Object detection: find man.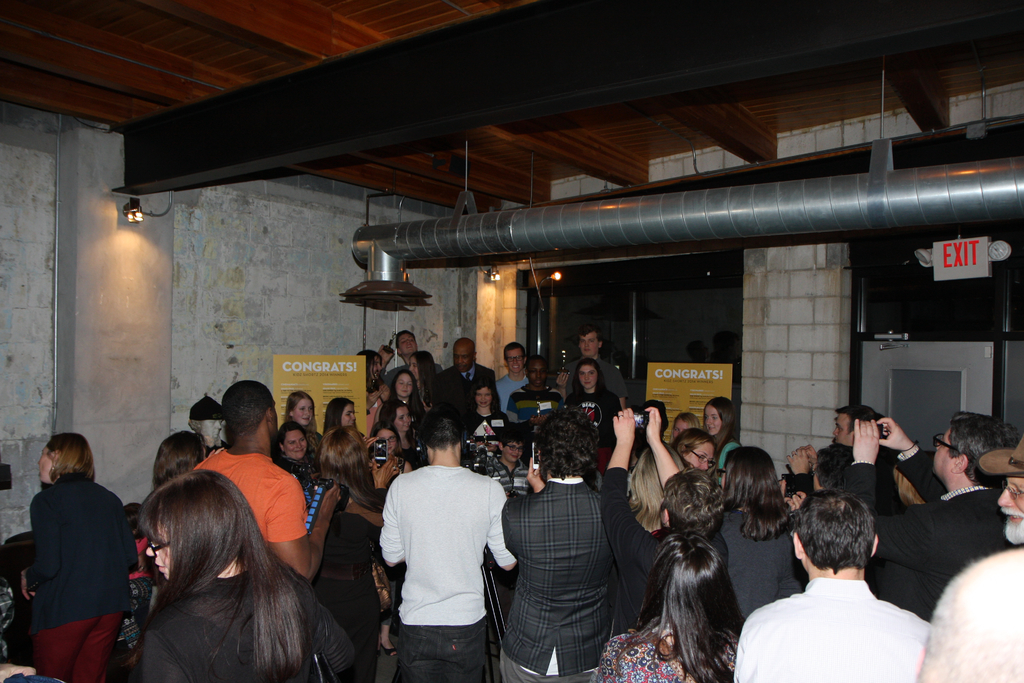
detection(500, 342, 528, 411).
